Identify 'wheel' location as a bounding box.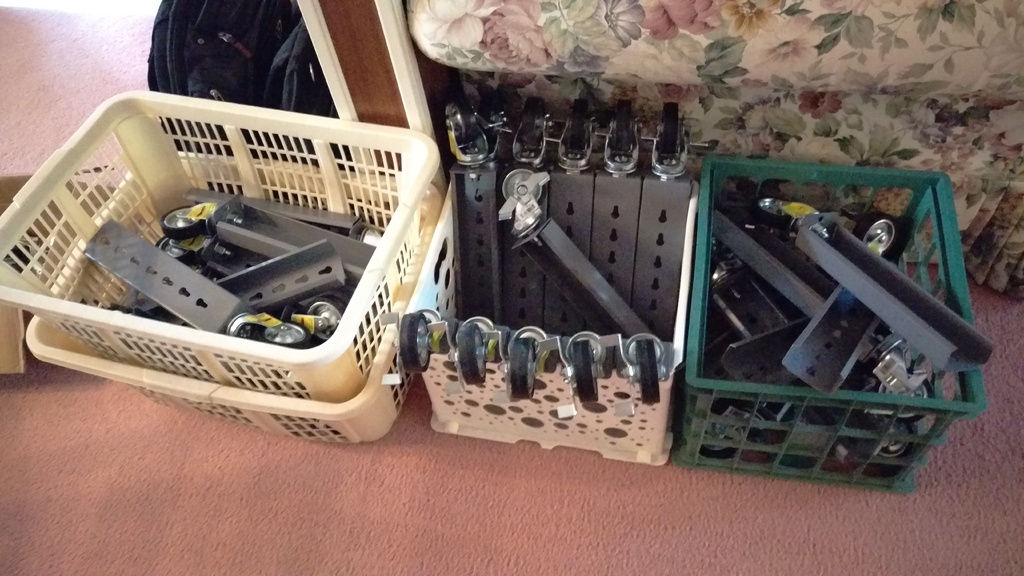
l=523, t=91, r=548, b=147.
